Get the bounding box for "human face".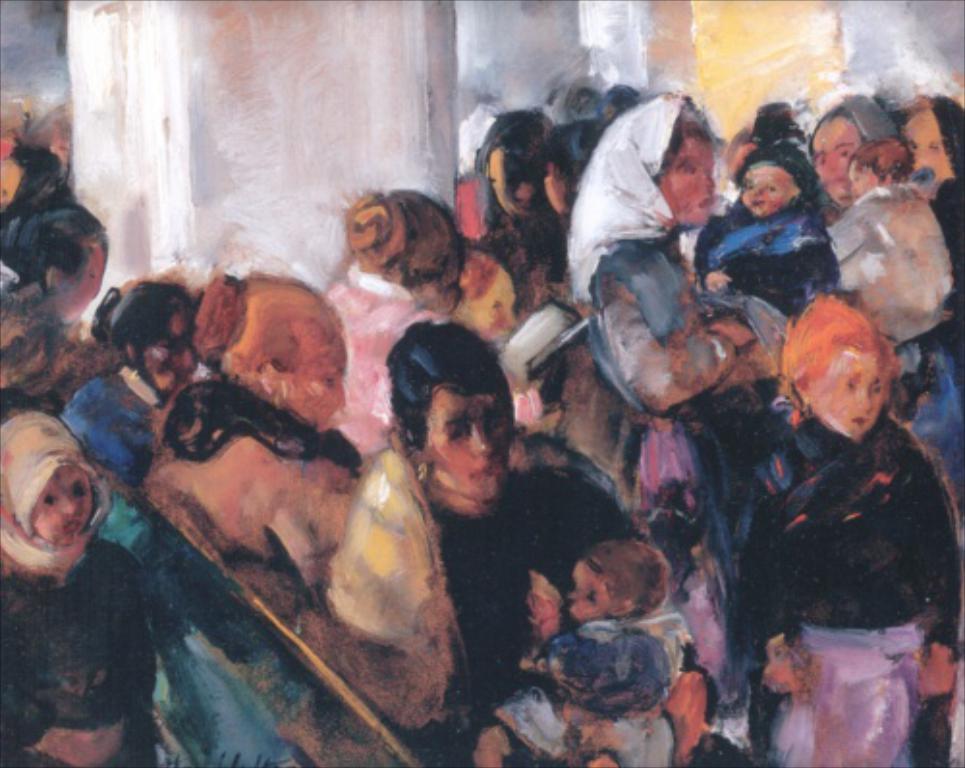
detection(145, 316, 201, 392).
